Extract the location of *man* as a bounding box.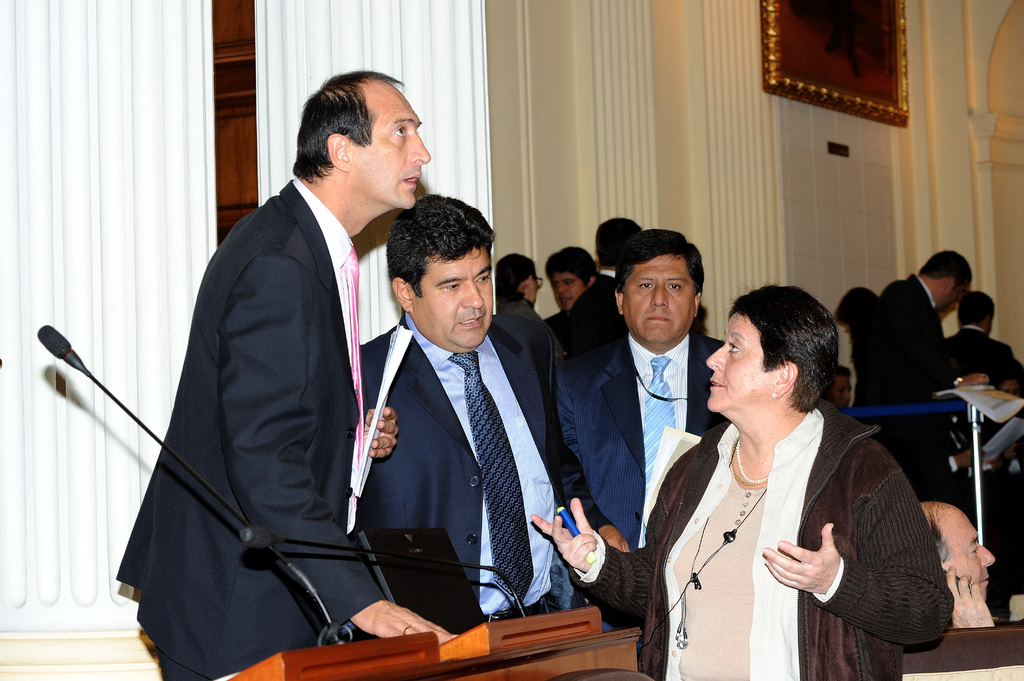
(x1=915, y1=500, x2=1000, y2=629).
